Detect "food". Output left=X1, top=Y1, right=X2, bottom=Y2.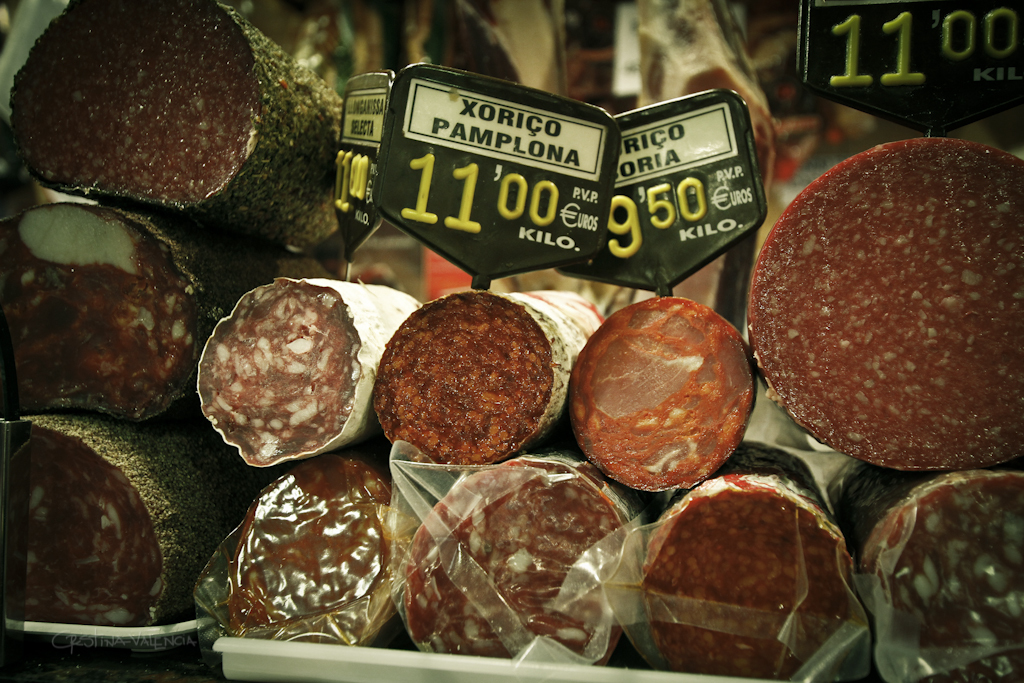
left=376, top=290, right=562, bottom=465.
